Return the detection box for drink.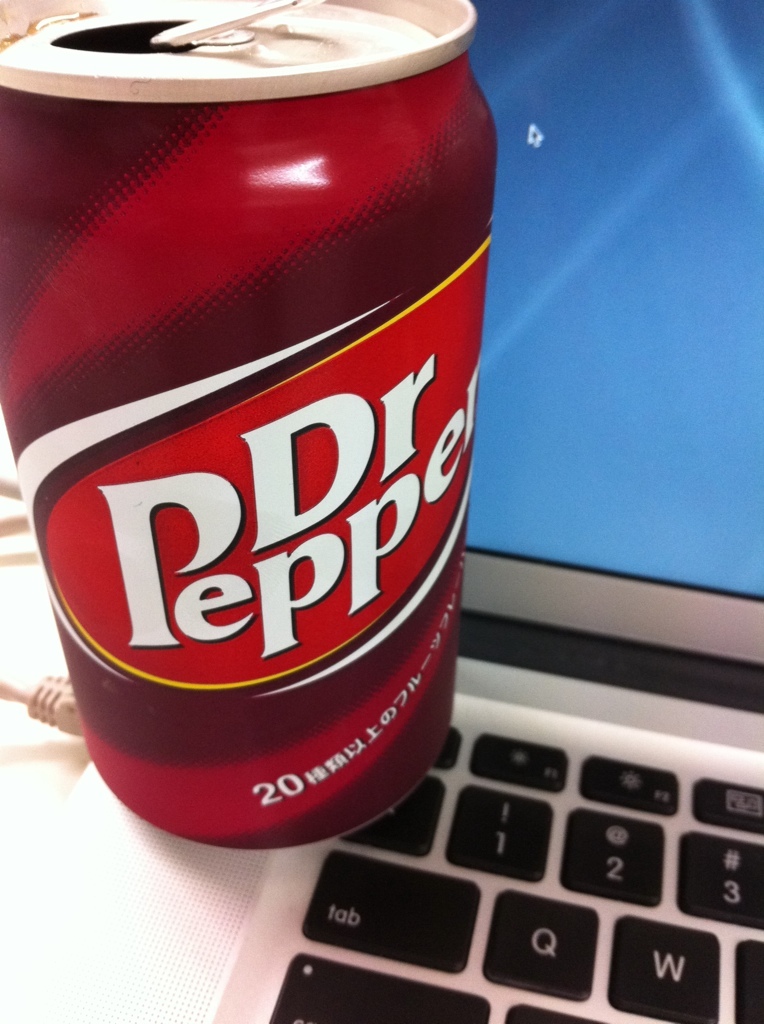
22 31 516 911.
